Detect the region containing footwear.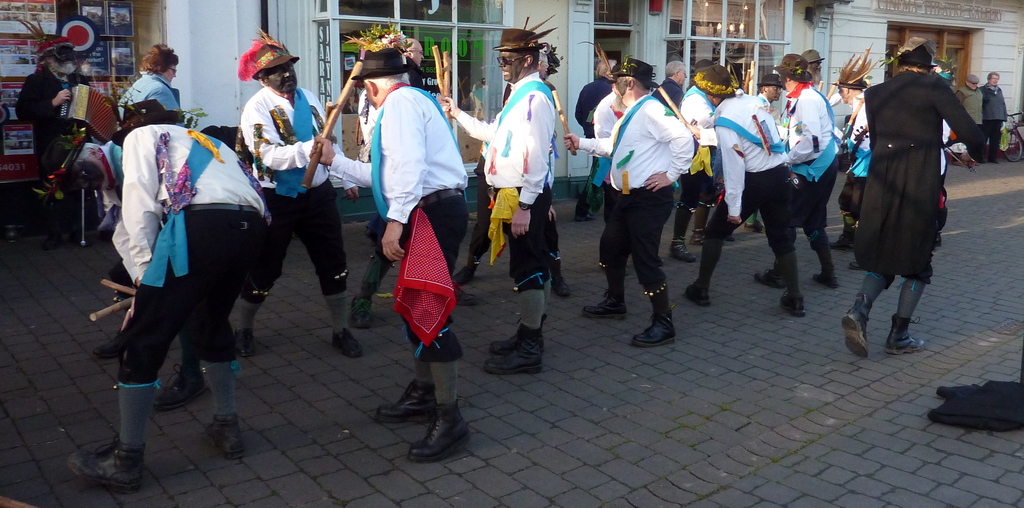
883 311 928 357.
